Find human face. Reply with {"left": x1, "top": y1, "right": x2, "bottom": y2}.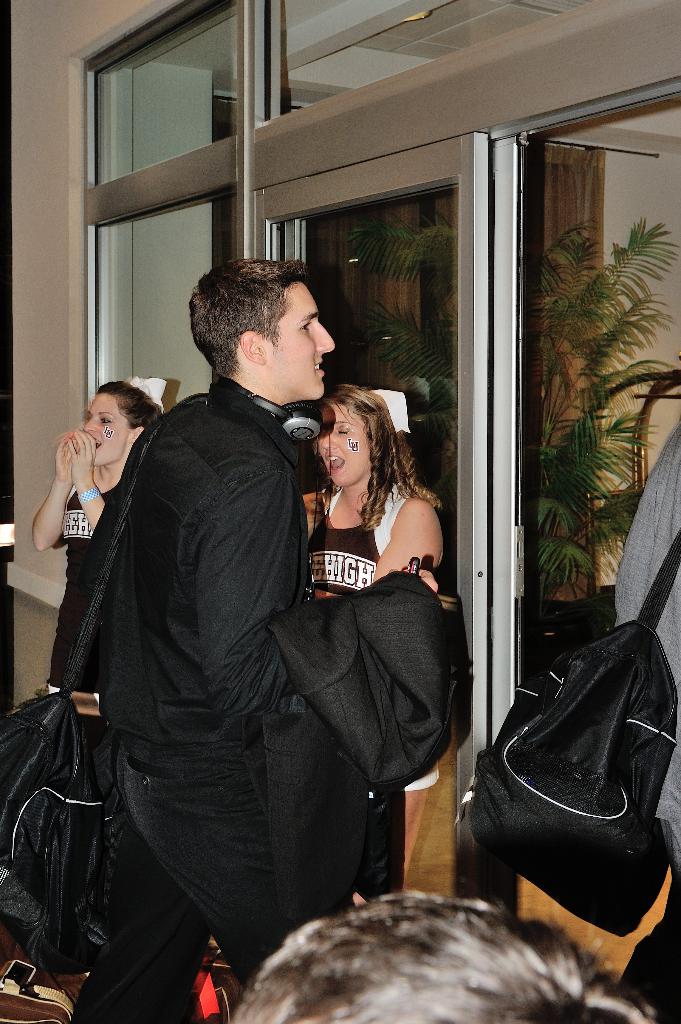
{"left": 255, "top": 282, "right": 333, "bottom": 397}.
